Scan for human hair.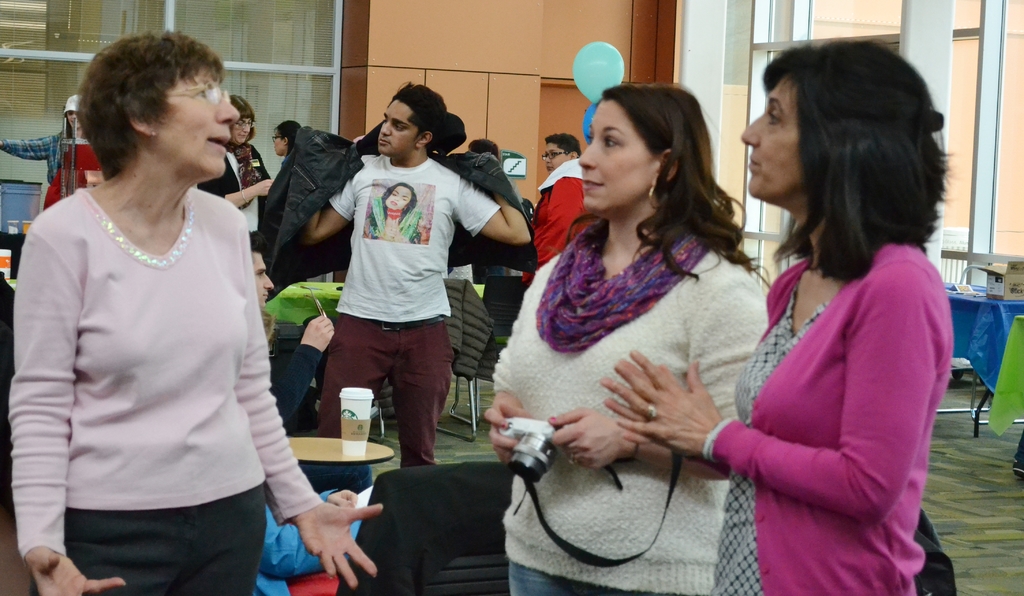
Scan result: Rect(231, 94, 255, 145).
